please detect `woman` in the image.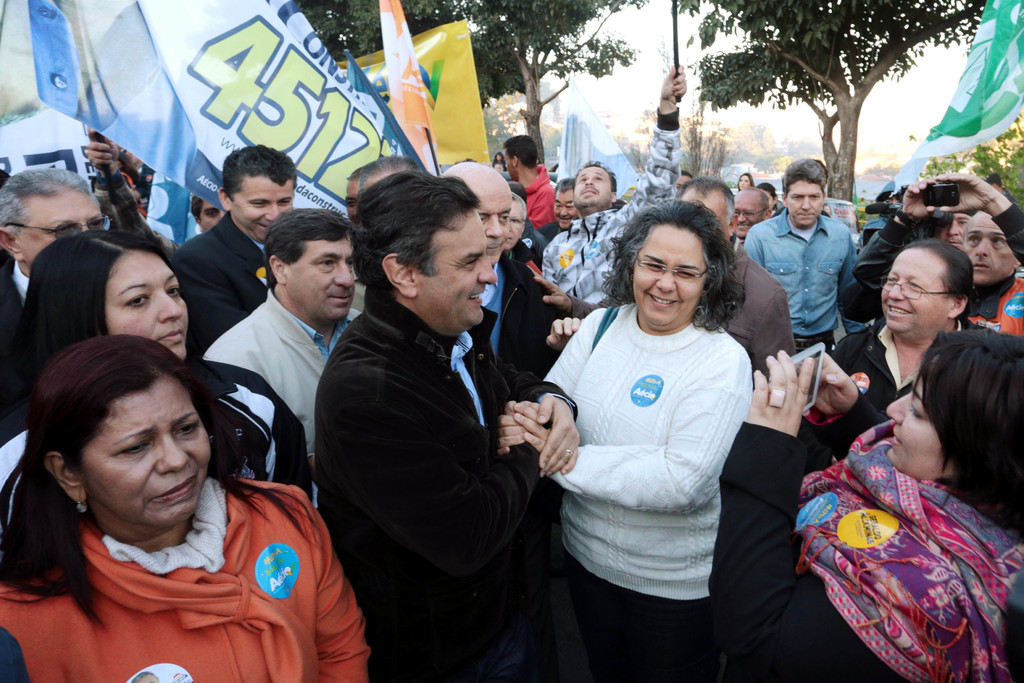
pyautogui.locateOnScreen(735, 169, 753, 194).
